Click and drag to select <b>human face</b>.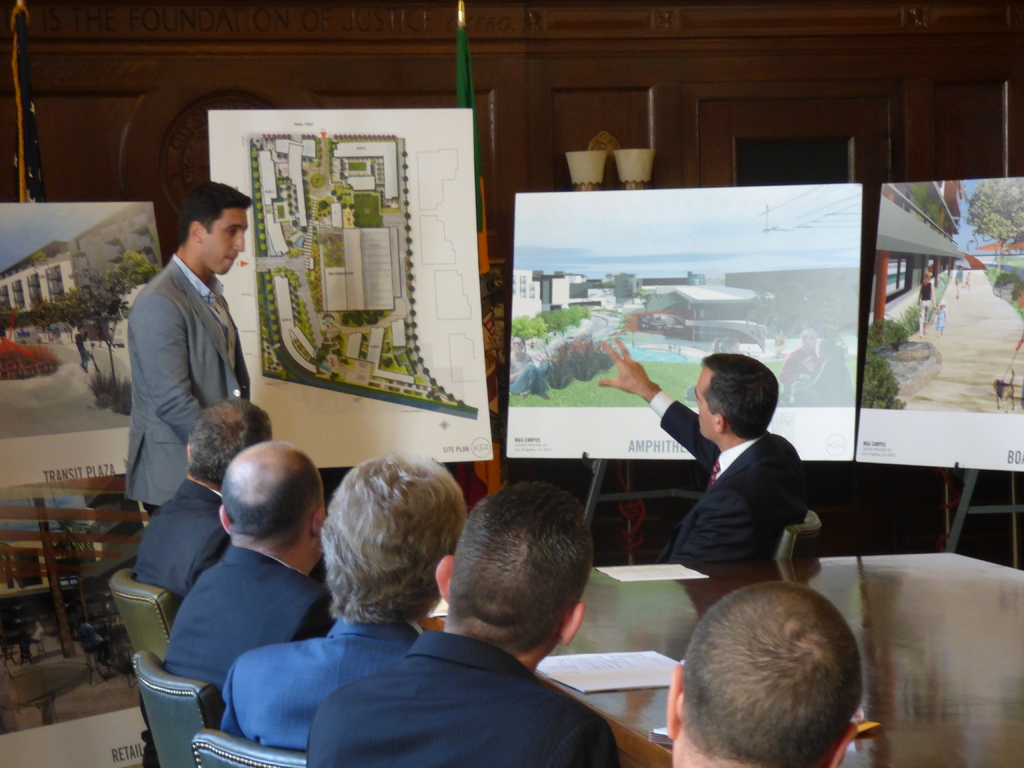
Selection: BBox(692, 369, 719, 437).
